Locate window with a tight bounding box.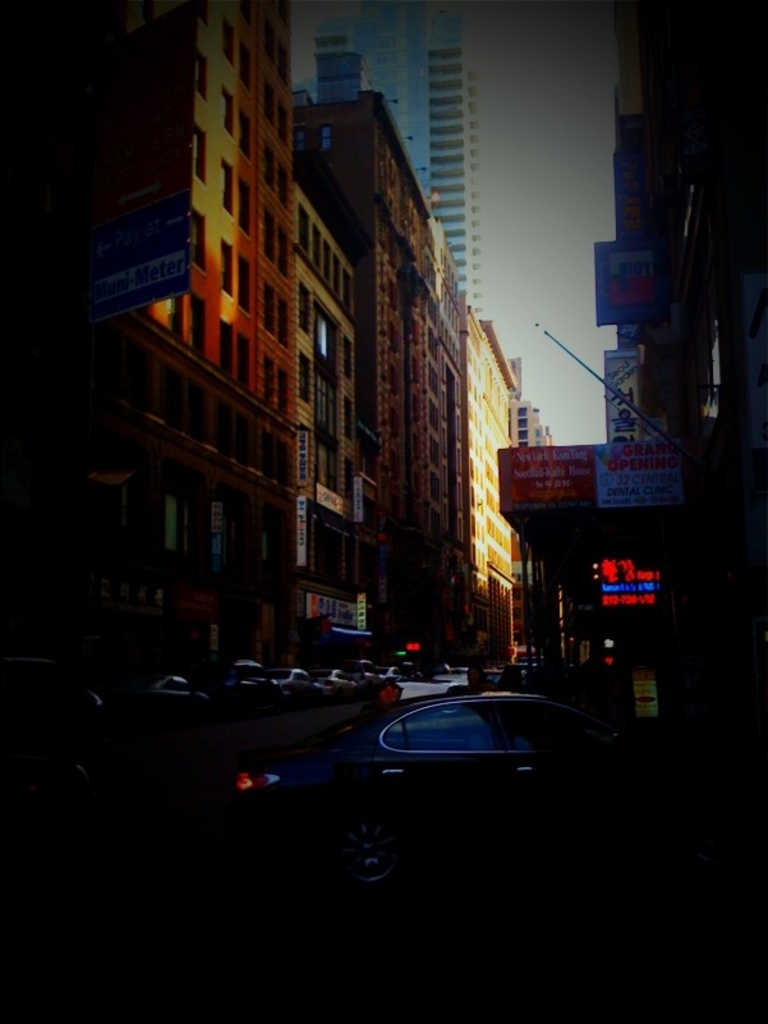
(330,247,341,291).
